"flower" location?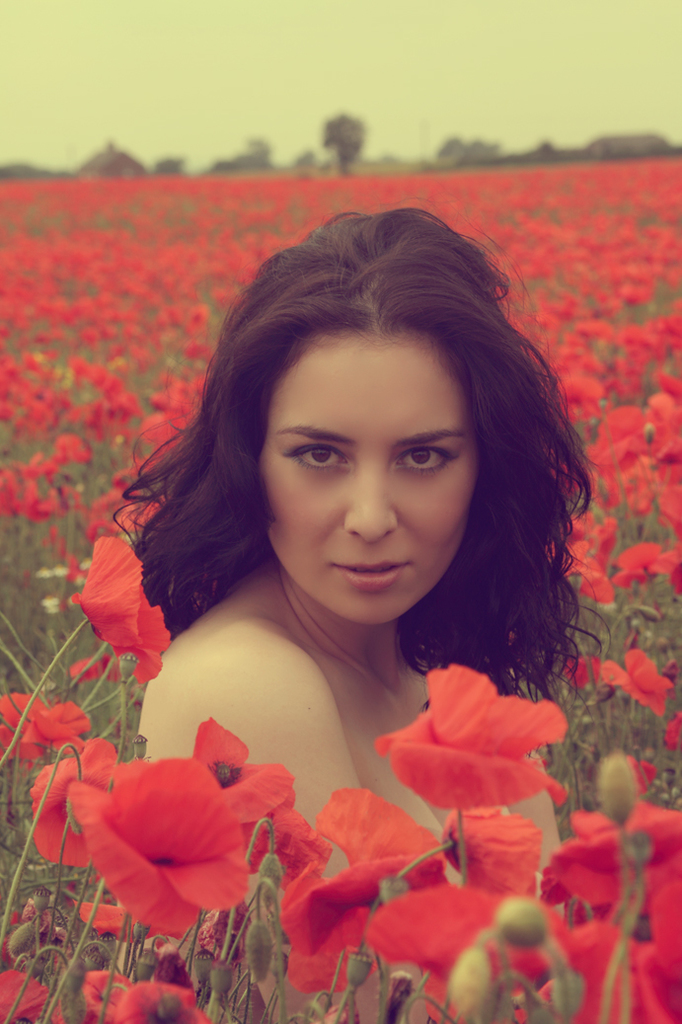
[left=24, top=735, right=127, bottom=871]
